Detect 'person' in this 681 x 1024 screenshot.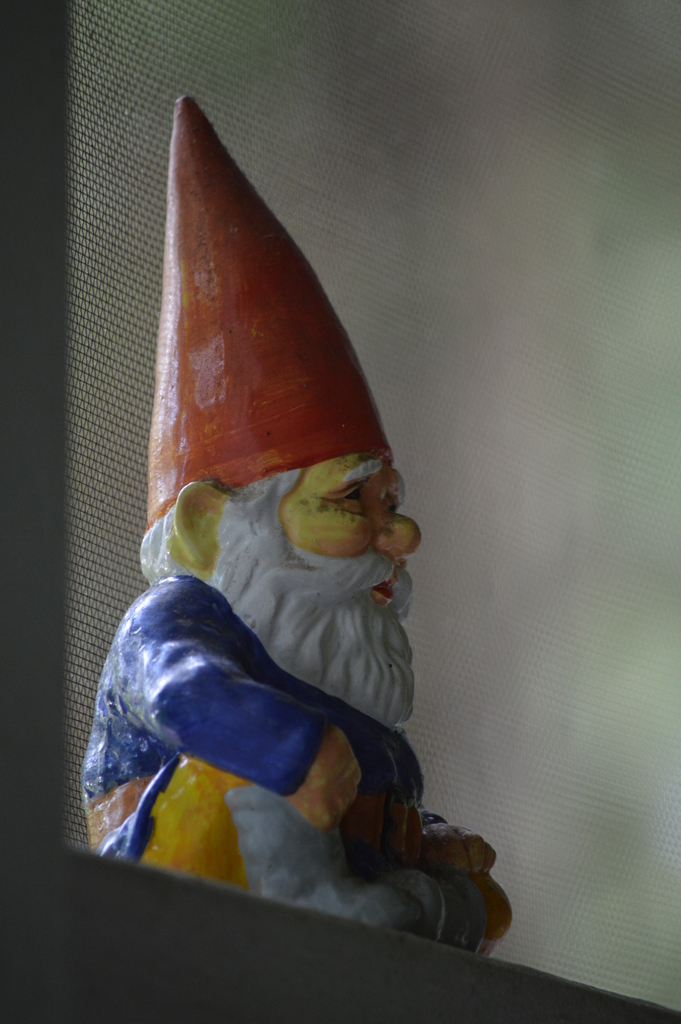
Detection: <region>83, 97, 516, 958</region>.
